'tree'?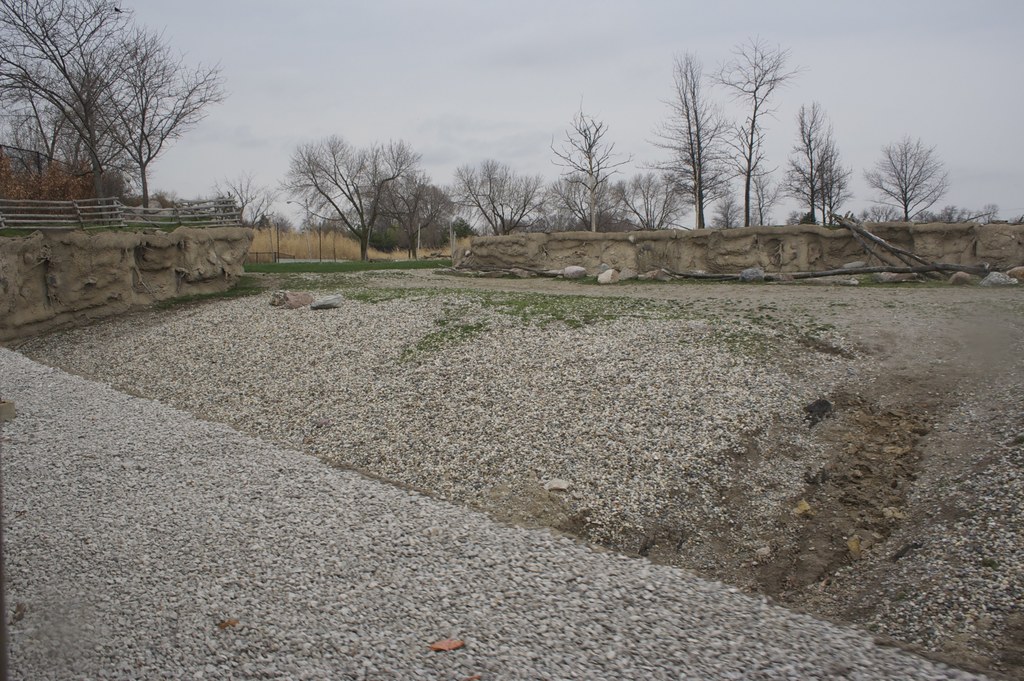
712 38 797 229
